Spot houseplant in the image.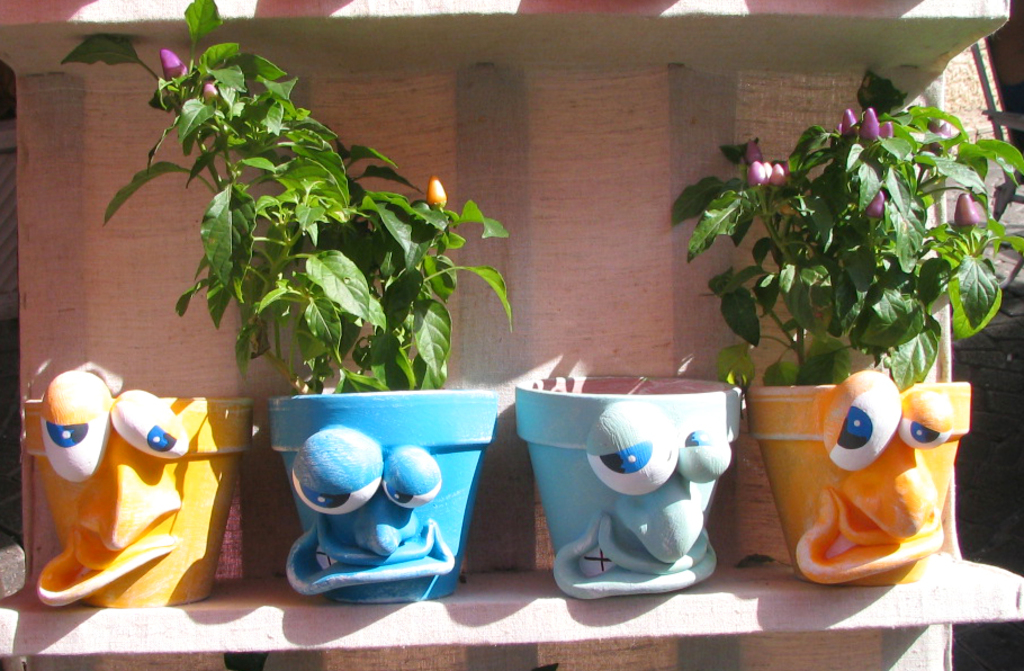
houseplant found at rect(514, 366, 744, 600).
